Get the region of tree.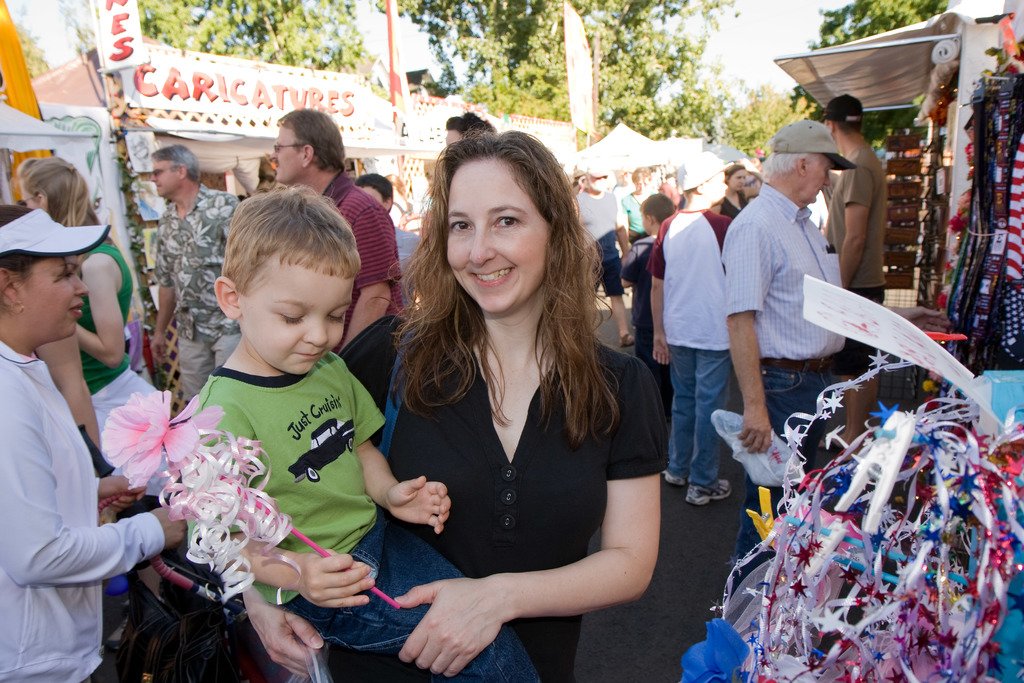
{"x1": 720, "y1": 72, "x2": 837, "y2": 158}.
